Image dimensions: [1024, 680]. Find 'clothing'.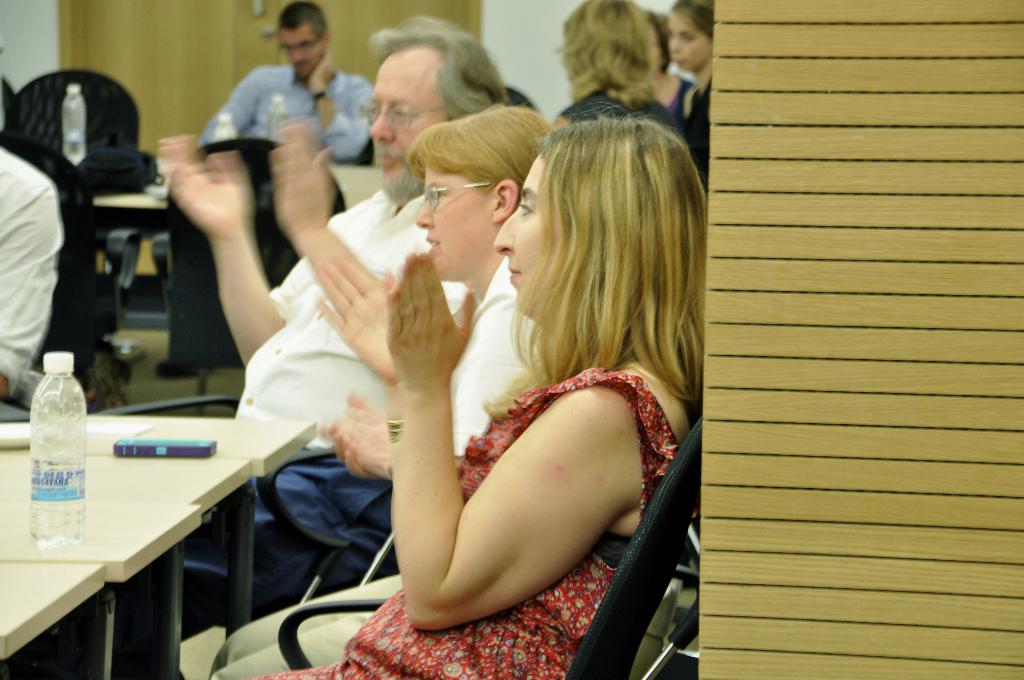
{"left": 268, "top": 191, "right": 427, "bottom": 451}.
